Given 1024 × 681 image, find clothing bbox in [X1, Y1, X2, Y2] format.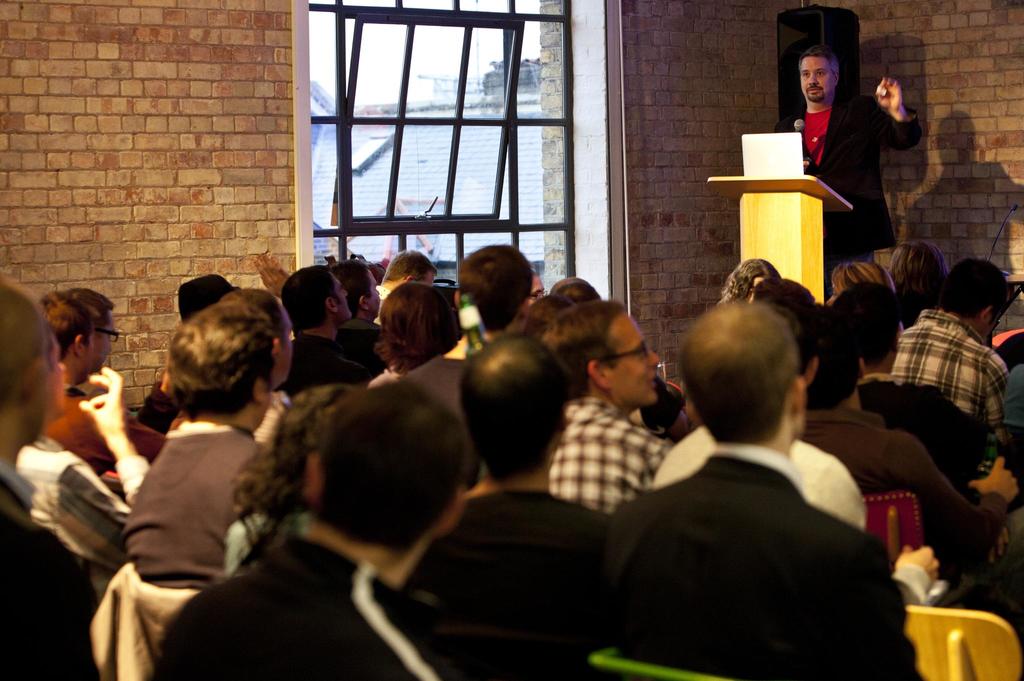
[400, 347, 477, 436].
